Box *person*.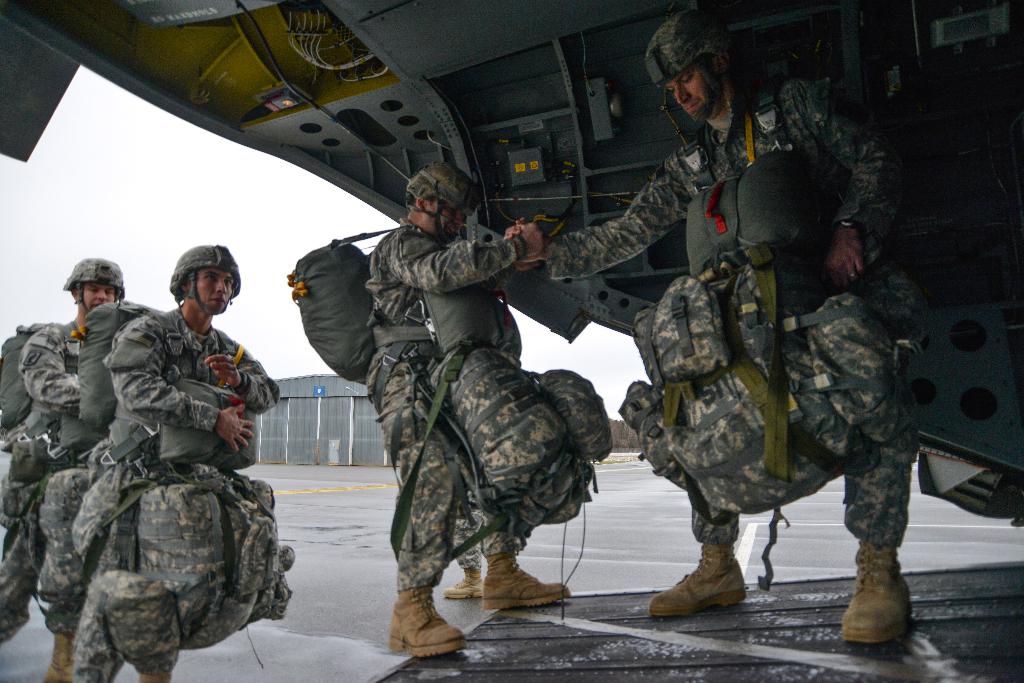
(left=0, top=254, right=154, bottom=645).
